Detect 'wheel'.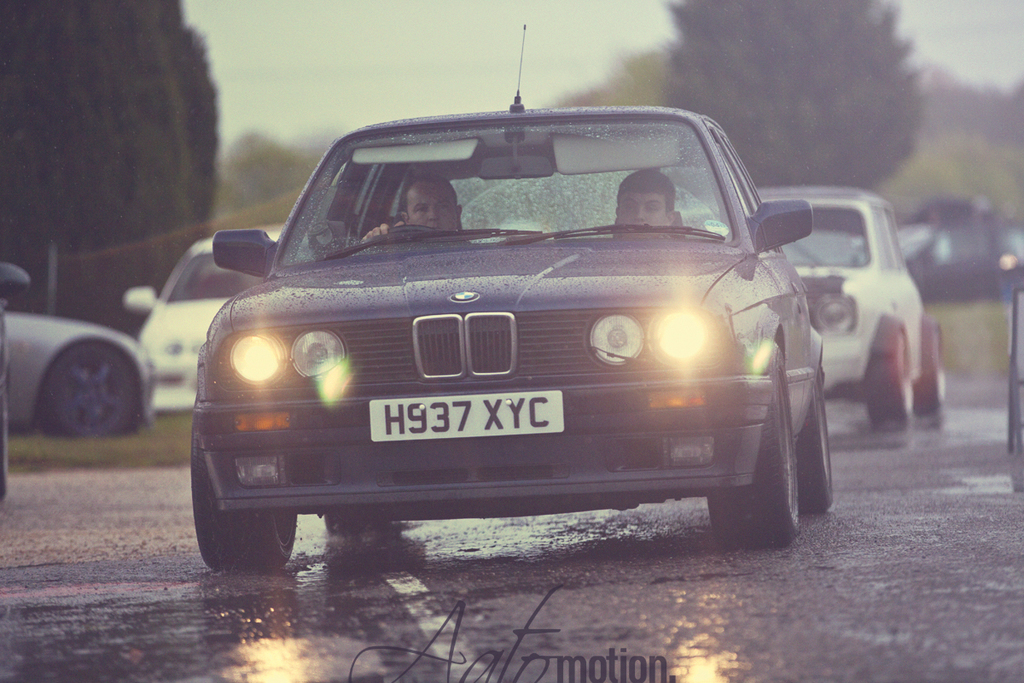
Detected at [left=35, top=347, right=137, bottom=431].
